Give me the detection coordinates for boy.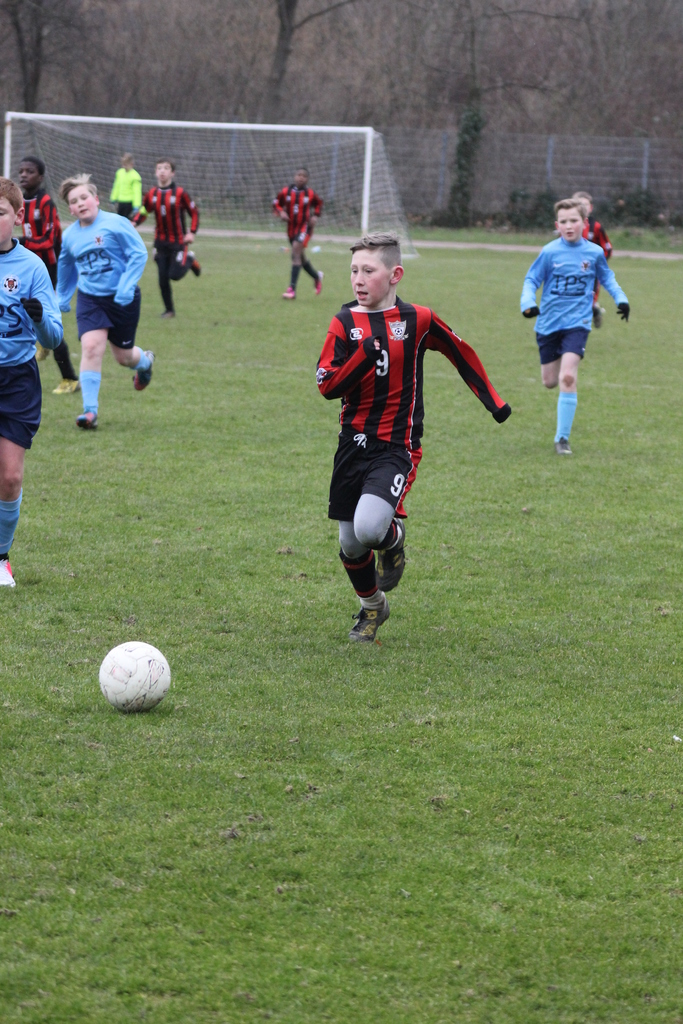
(x1=275, y1=163, x2=325, y2=300).
